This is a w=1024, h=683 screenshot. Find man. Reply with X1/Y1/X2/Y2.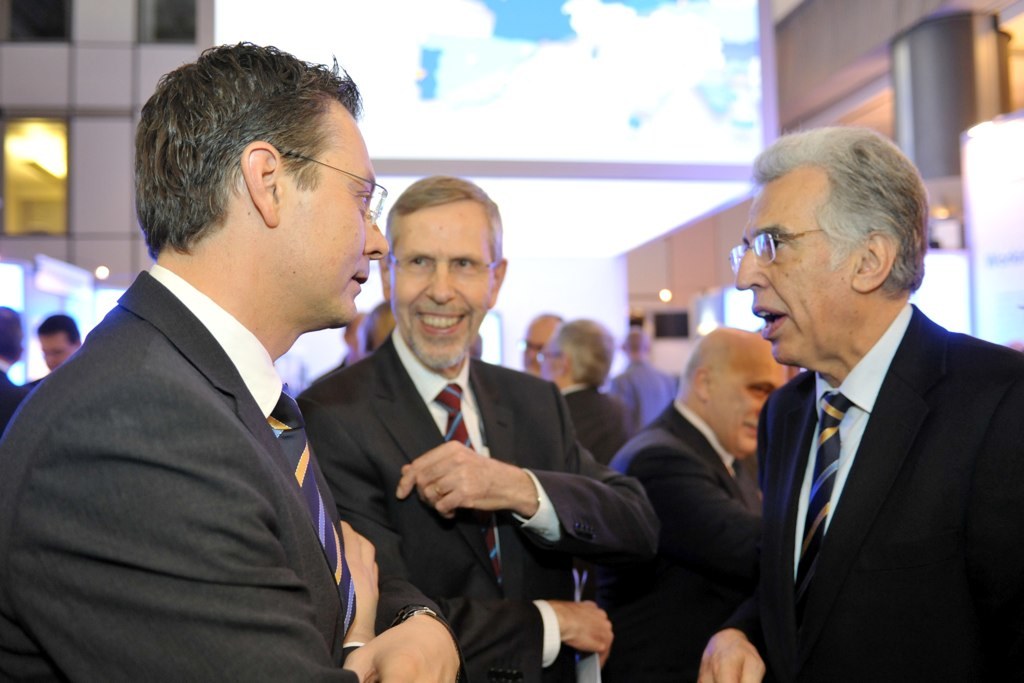
609/327/812/682.
